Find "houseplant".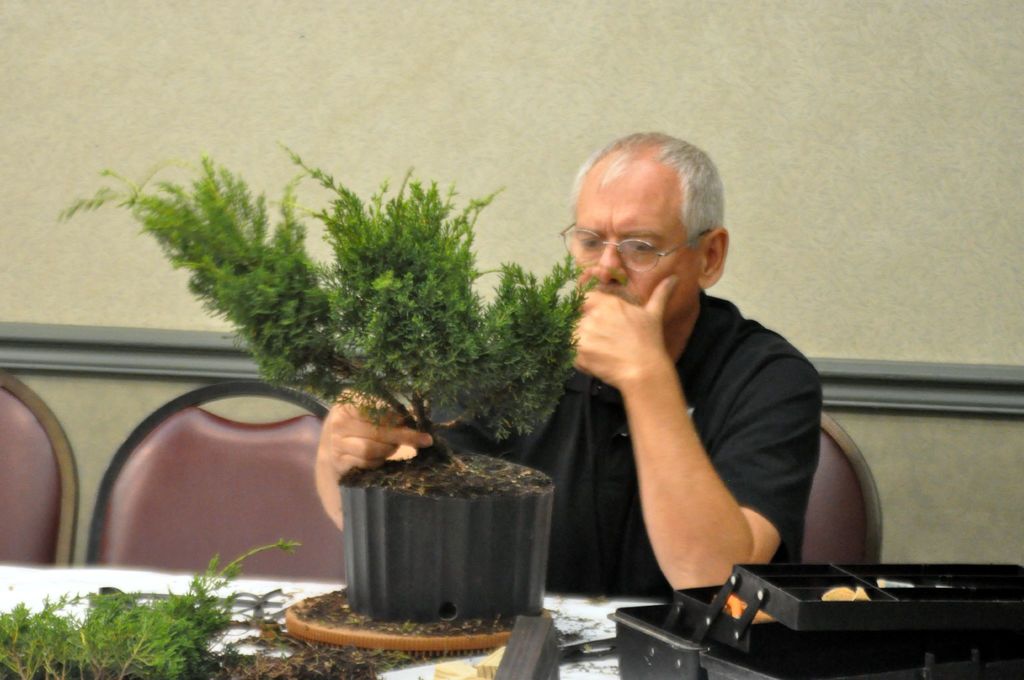
(65, 142, 620, 615).
